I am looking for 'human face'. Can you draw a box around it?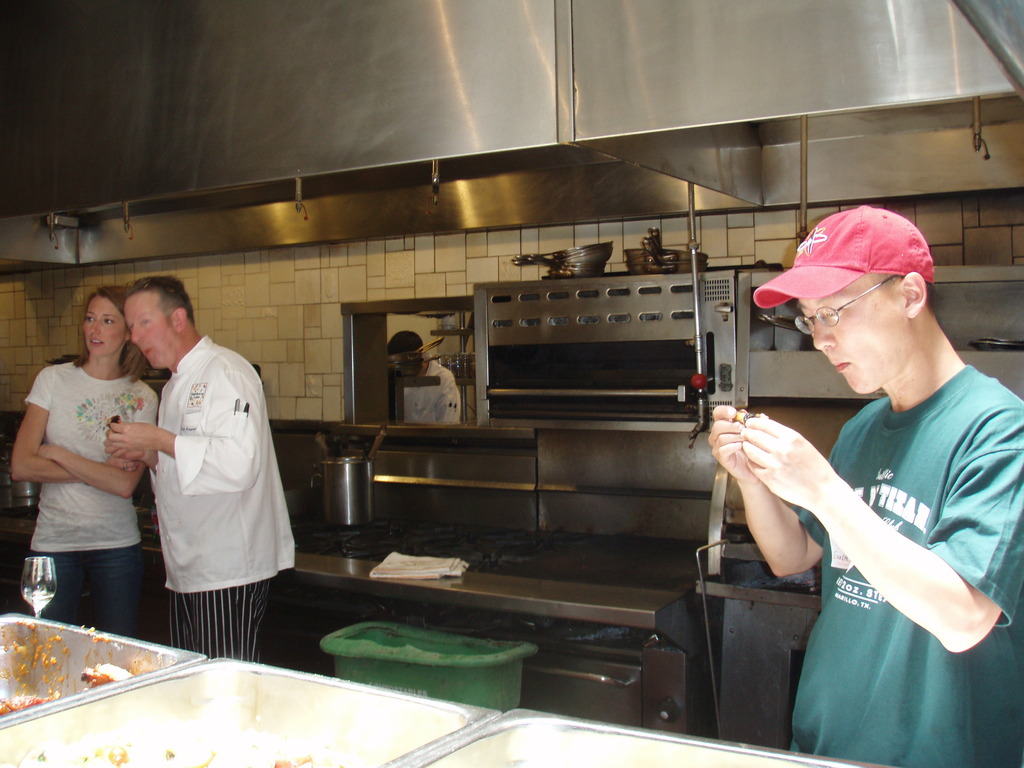
Sure, the bounding box is region(794, 276, 909, 394).
